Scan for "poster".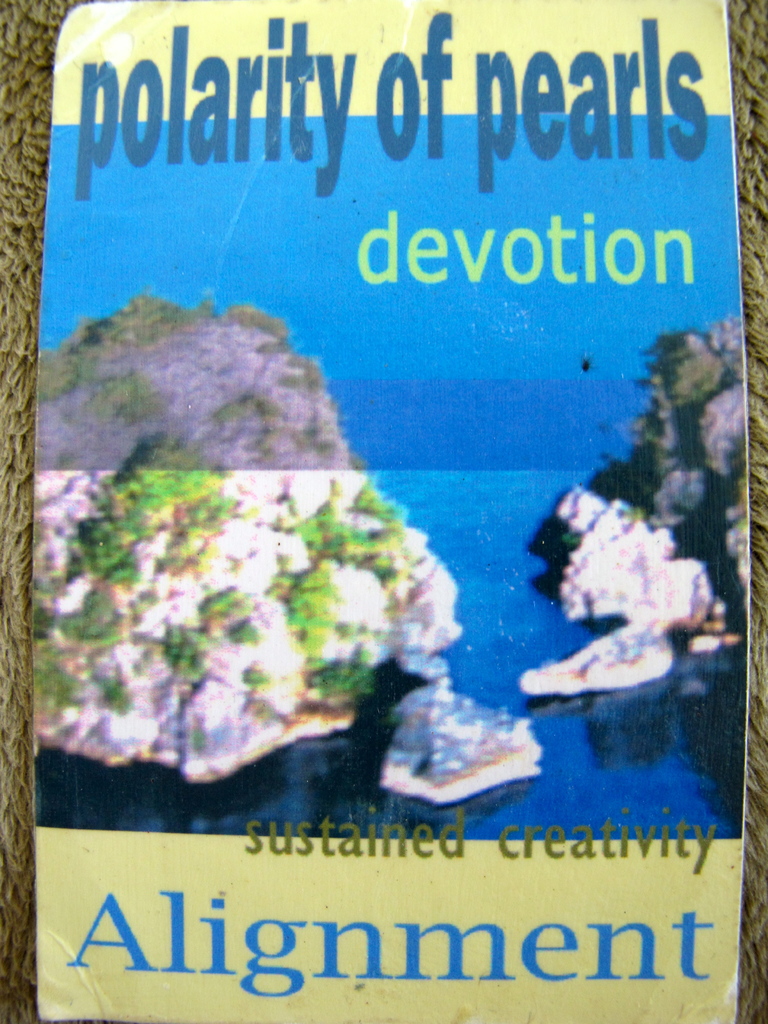
Scan result: l=21, t=0, r=759, b=1021.
